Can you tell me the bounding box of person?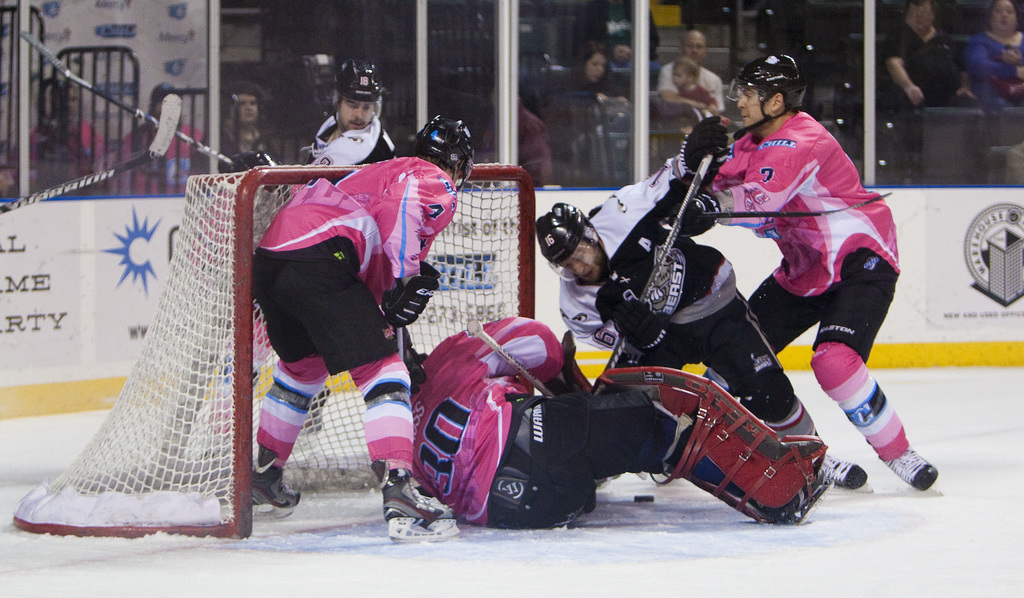
(17, 82, 115, 206).
